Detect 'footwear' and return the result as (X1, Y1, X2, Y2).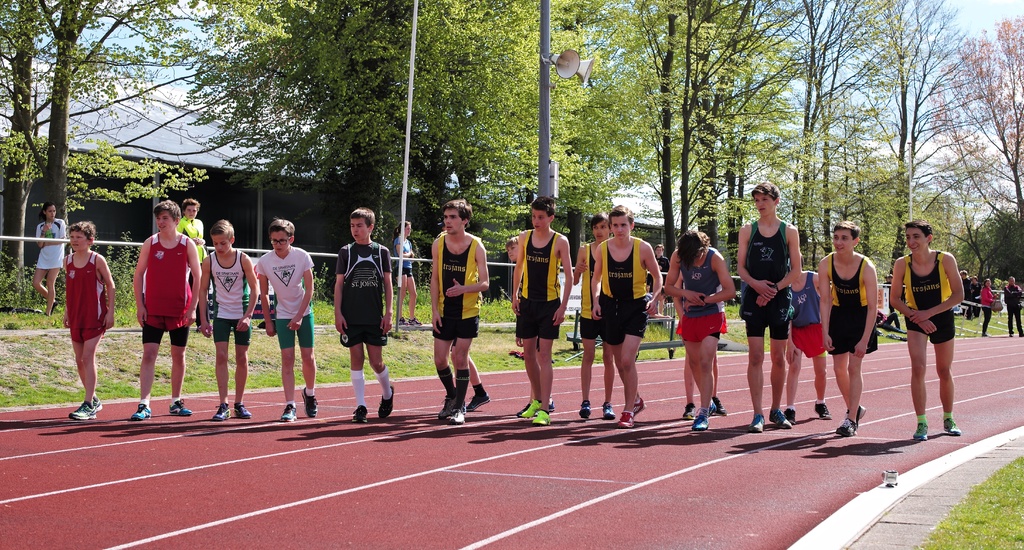
(939, 419, 962, 437).
